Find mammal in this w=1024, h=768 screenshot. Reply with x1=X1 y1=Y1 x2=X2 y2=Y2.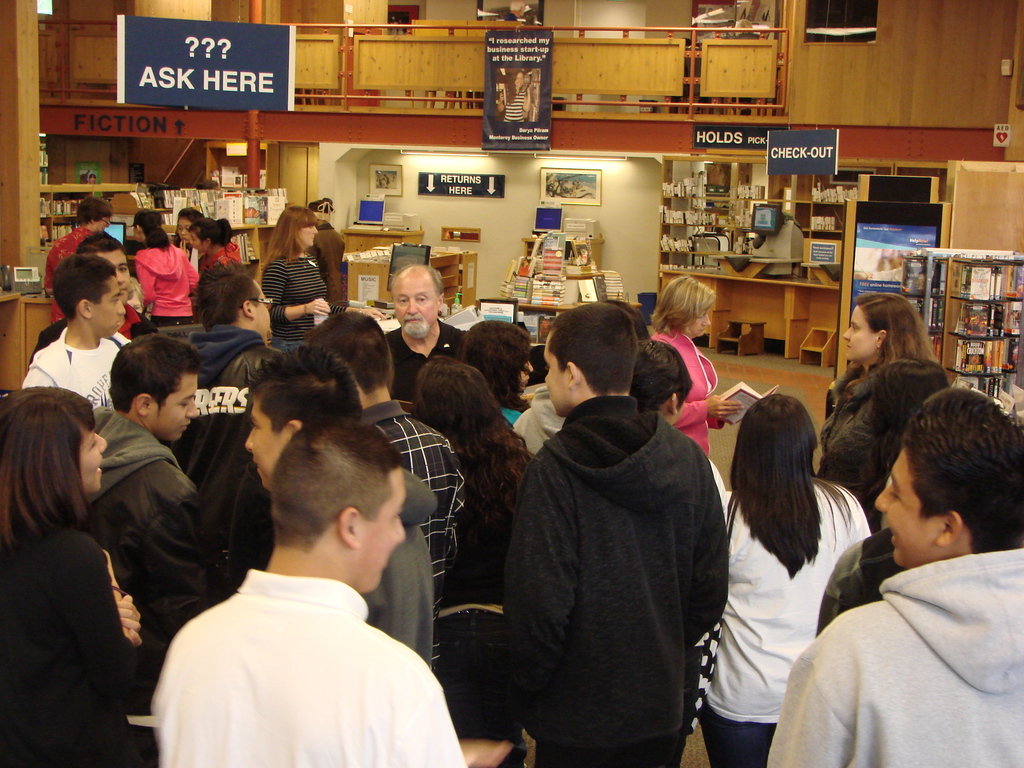
x1=521 y1=301 x2=730 y2=767.
